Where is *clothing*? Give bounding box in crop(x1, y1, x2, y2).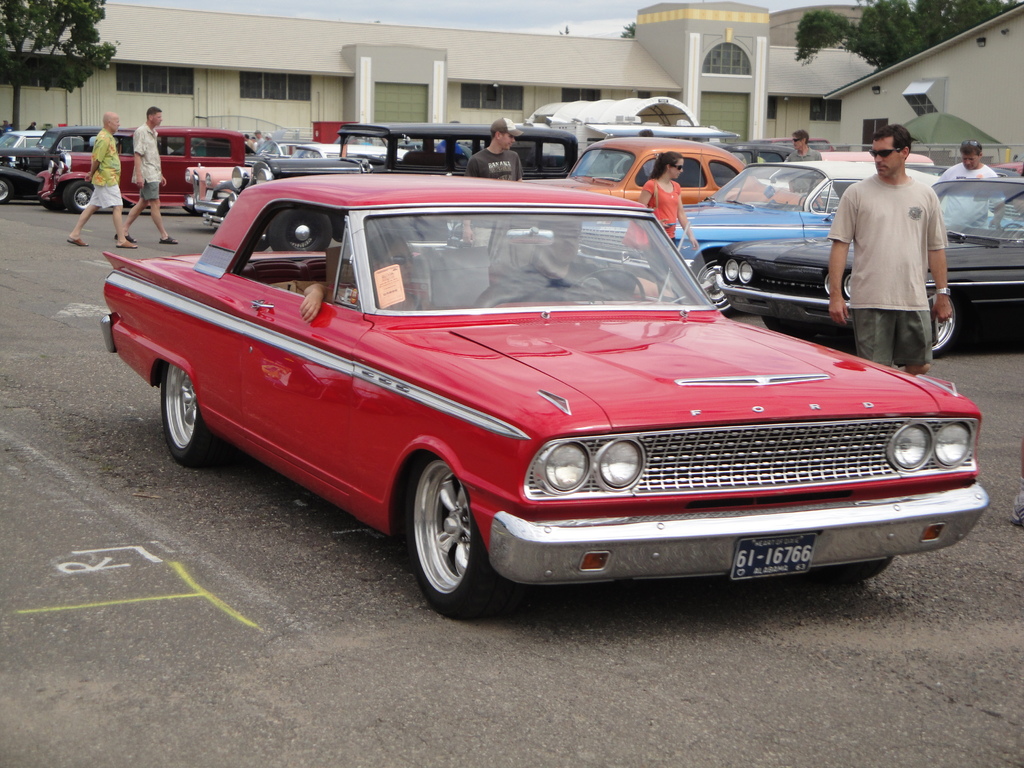
crop(945, 151, 996, 227).
